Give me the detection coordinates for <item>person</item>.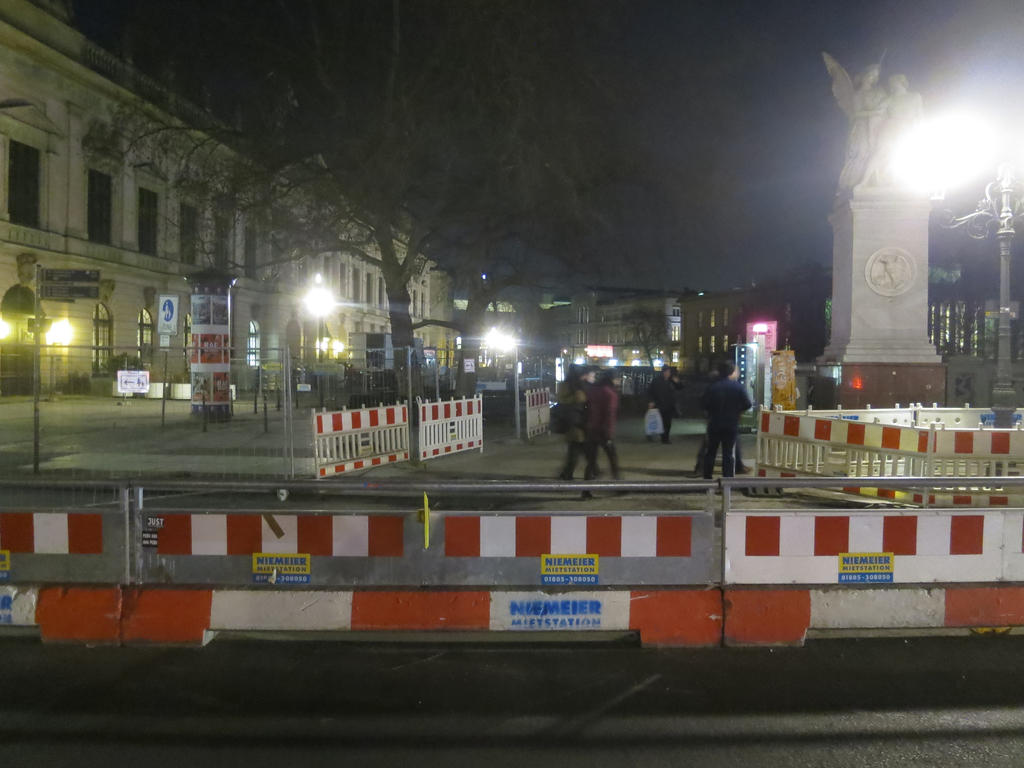
x1=540 y1=369 x2=596 y2=481.
